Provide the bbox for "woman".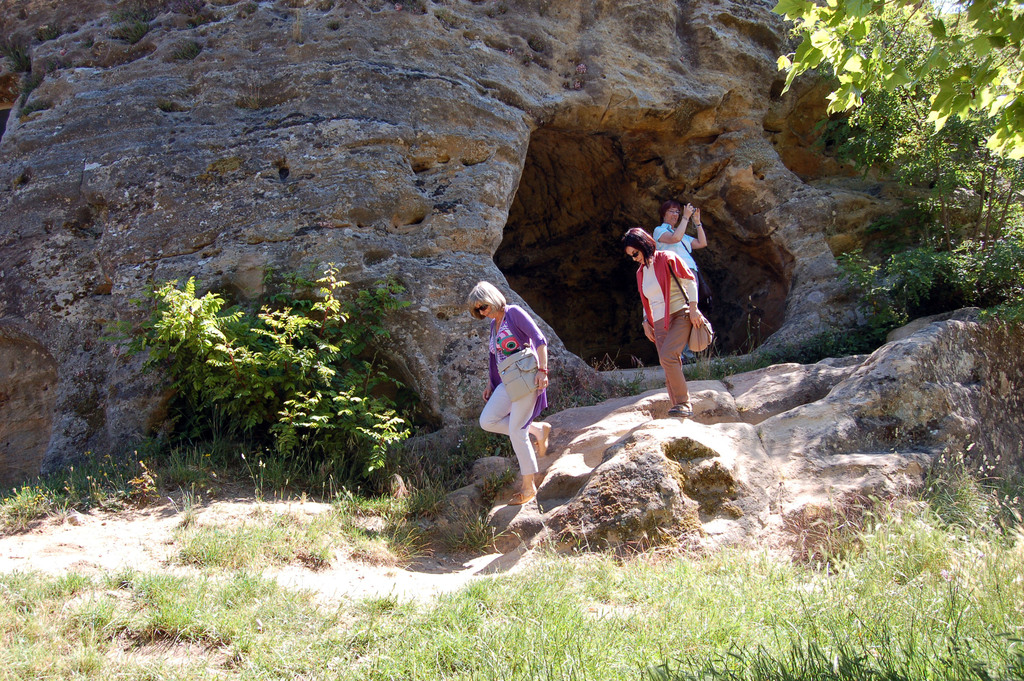
{"x1": 649, "y1": 202, "x2": 710, "y2": 361}.
